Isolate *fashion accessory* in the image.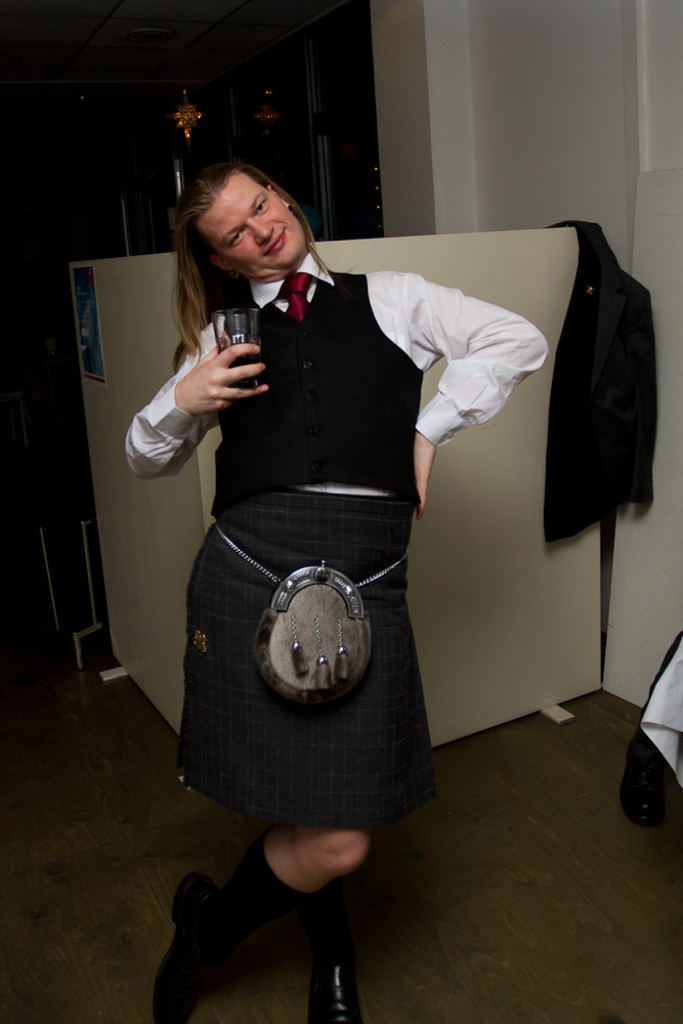
Isolated region: crop(203, 517, 404, 698).
